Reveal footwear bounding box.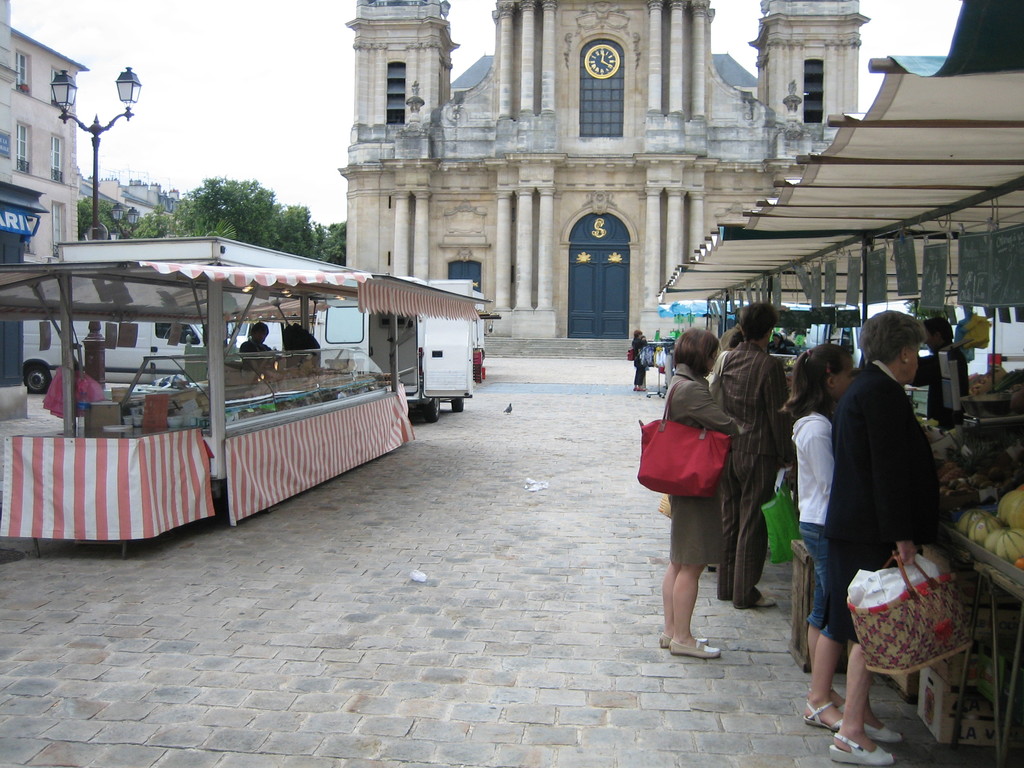
Revealed: {"x1": 833, "y1": 688, "x2": 845, "y2": 710}.
